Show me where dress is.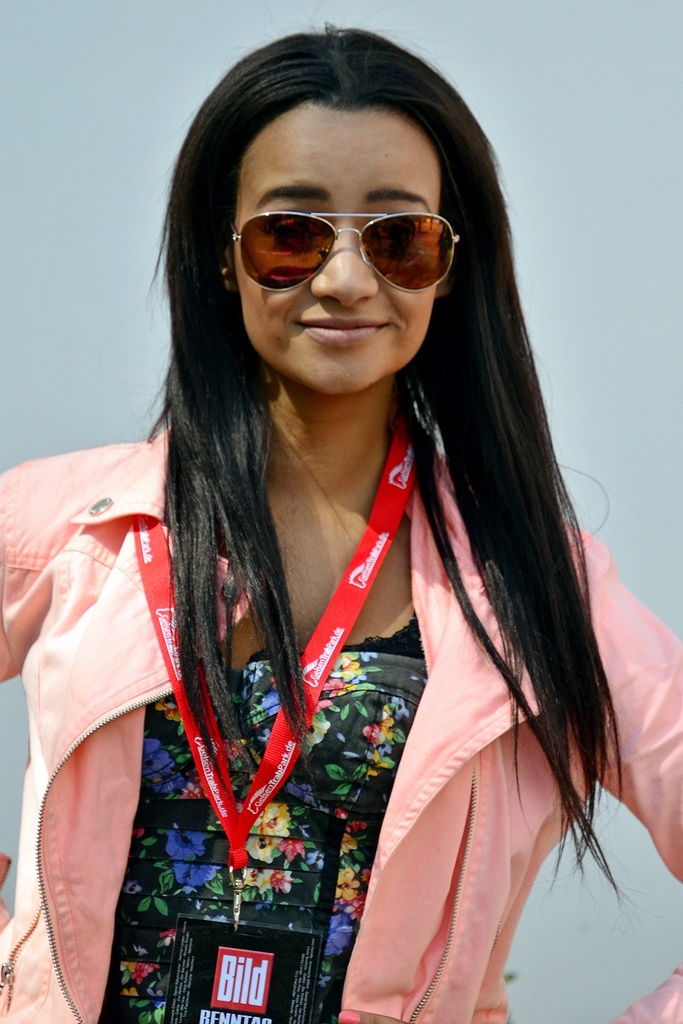
dress is at l=0, t=410, r=682, b=1023.
